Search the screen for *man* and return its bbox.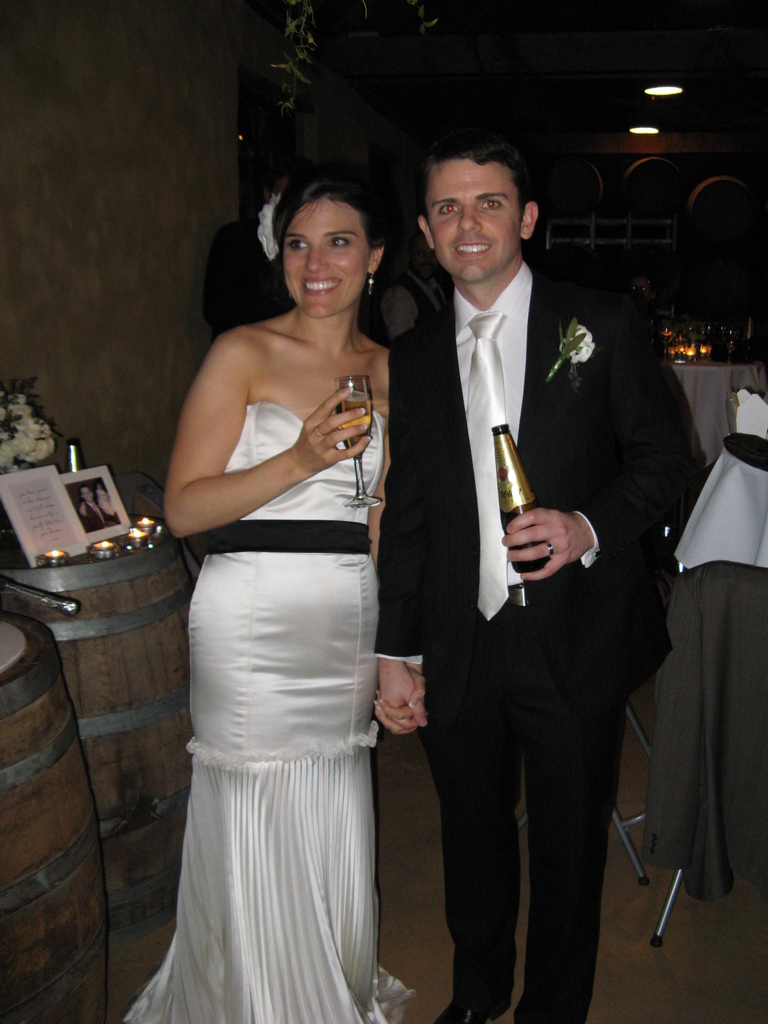
Found: 344:111:677:1001.
